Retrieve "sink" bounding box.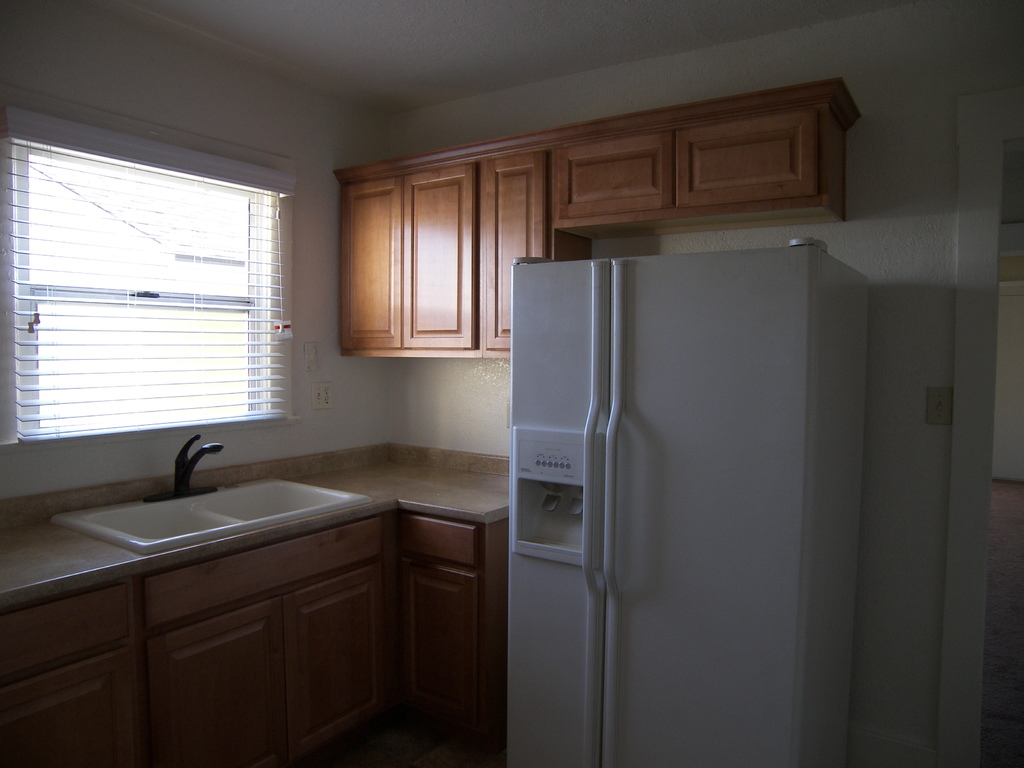
Bounding box: <bbox>49, 435, 372, 555</bbox>.
